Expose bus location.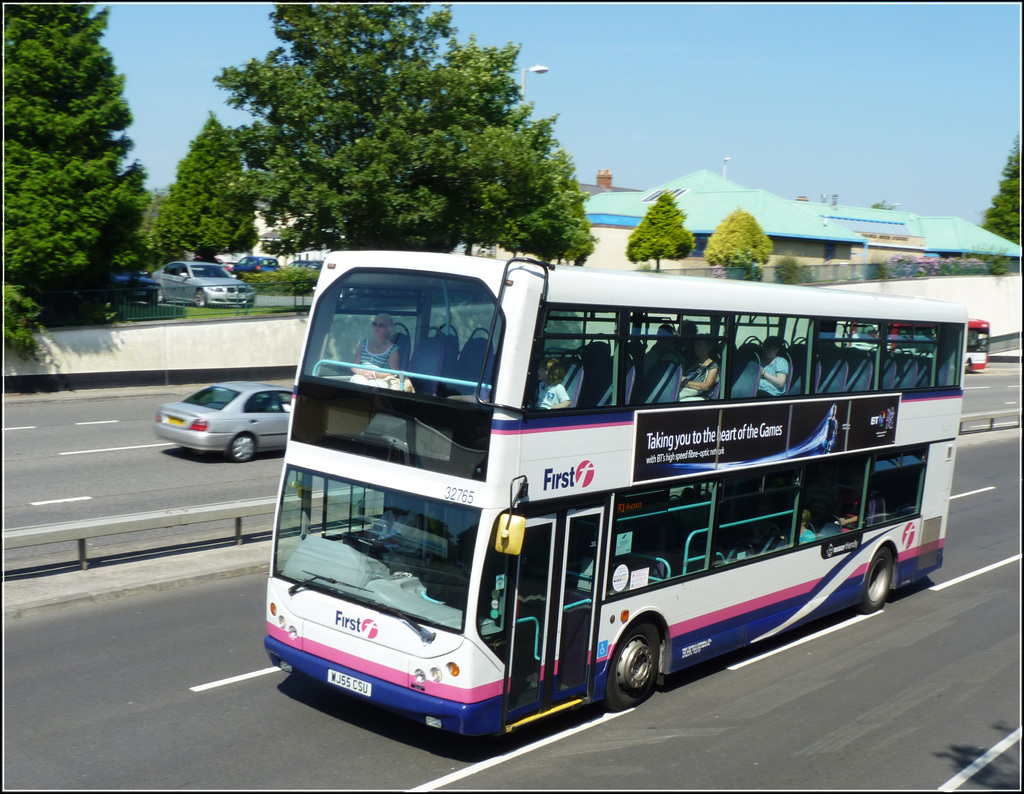
Exposed at [left=835, top=320, right=995, bottom=374].
